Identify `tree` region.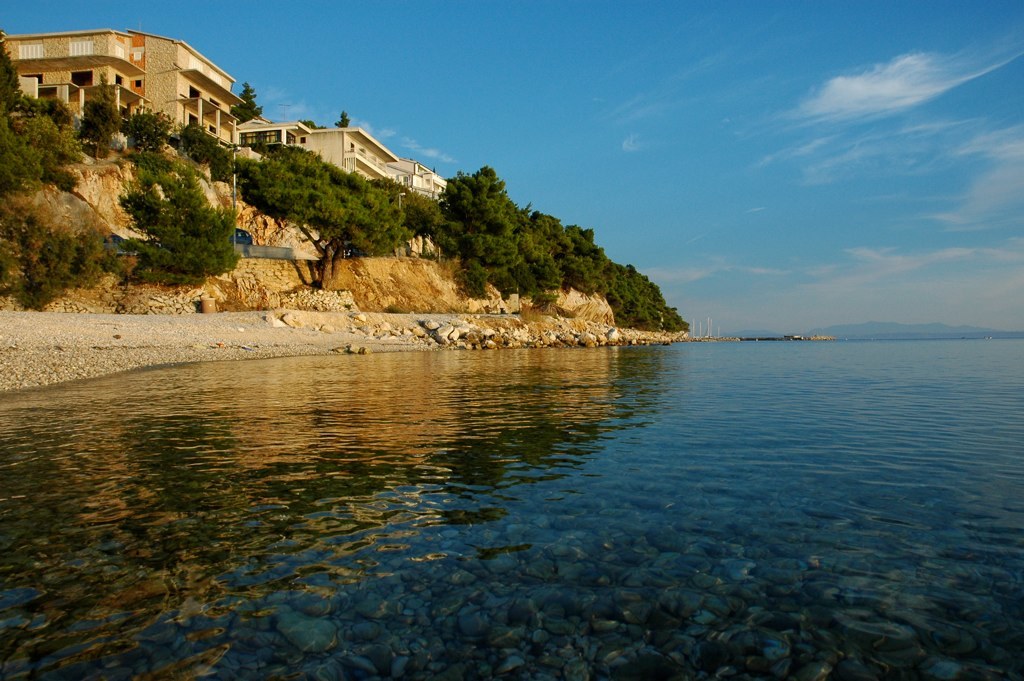
Region: 225:148:421:274.
